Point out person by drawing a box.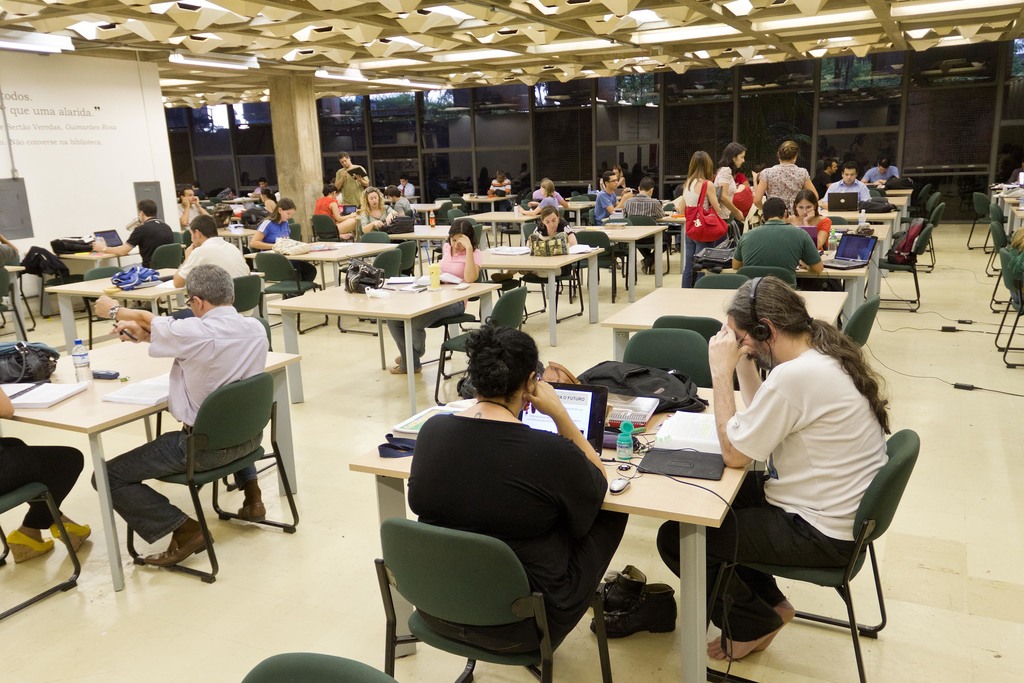
[left=750, top=136, right=812, bottom=207].
